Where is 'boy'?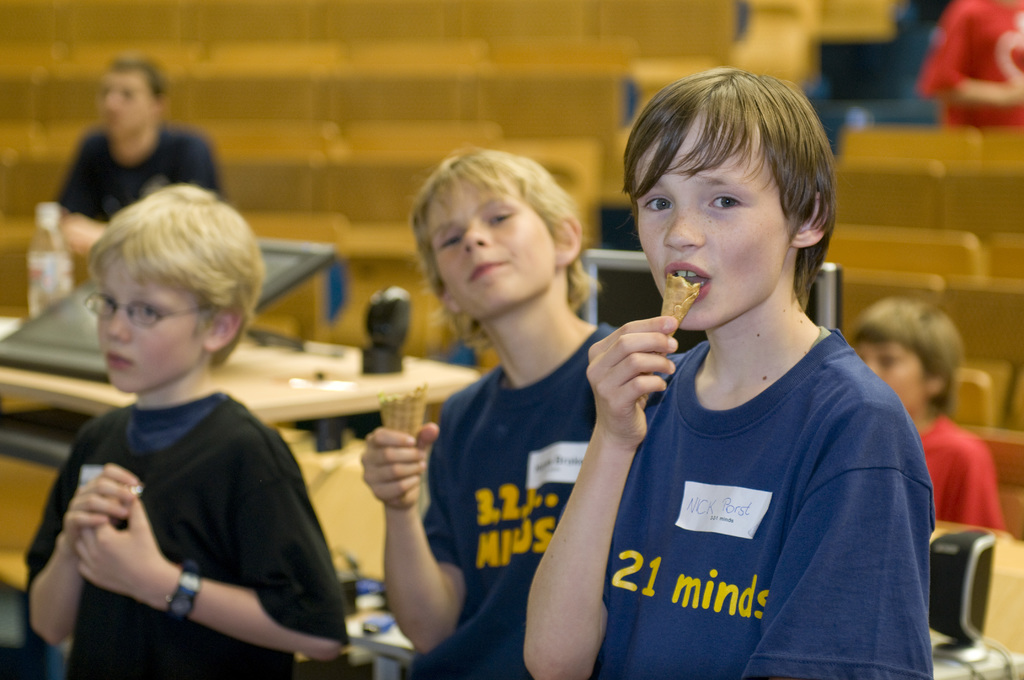
[26,184,350,679].
